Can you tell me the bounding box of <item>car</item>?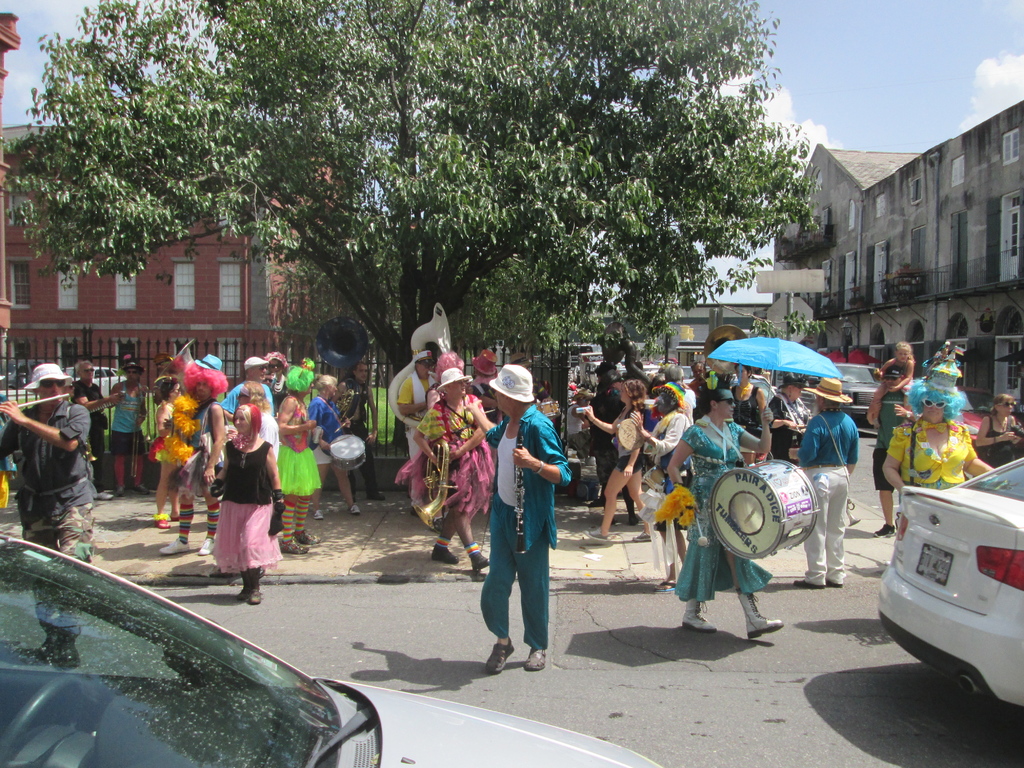
detection(832, 363, 879, 421).
